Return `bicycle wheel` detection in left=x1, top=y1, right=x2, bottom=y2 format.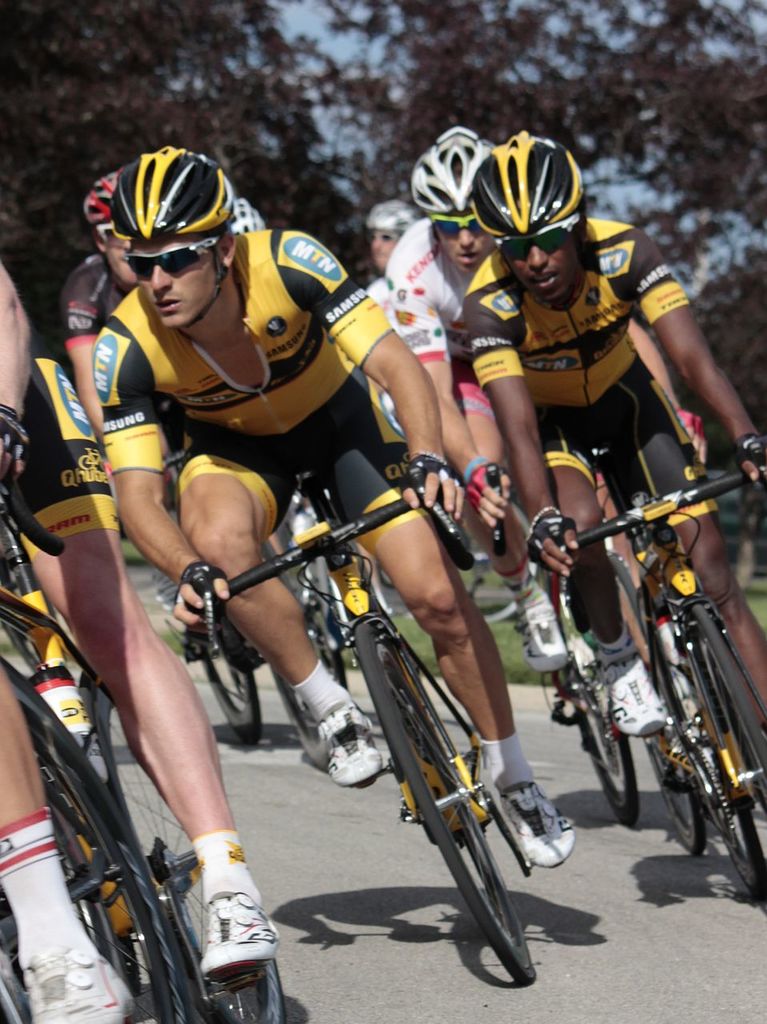
left=92, top=686, right=284, bottom=1023.
